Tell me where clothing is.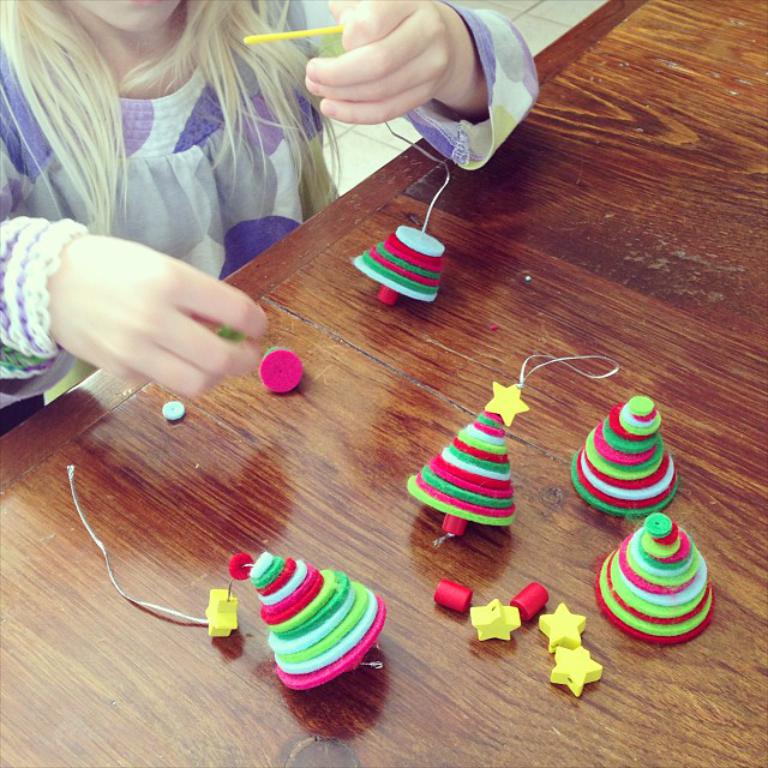
clothing is at region(0, 32, 544, 414).
